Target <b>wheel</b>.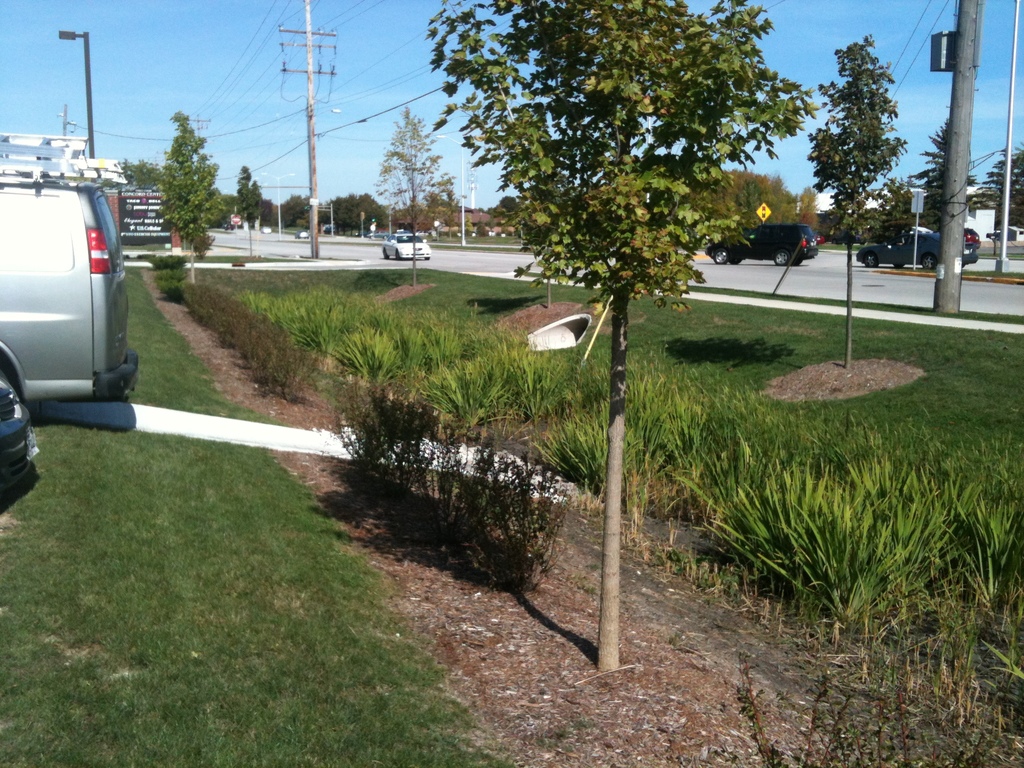
Target region: BBox(922, 257, 933, 271).
